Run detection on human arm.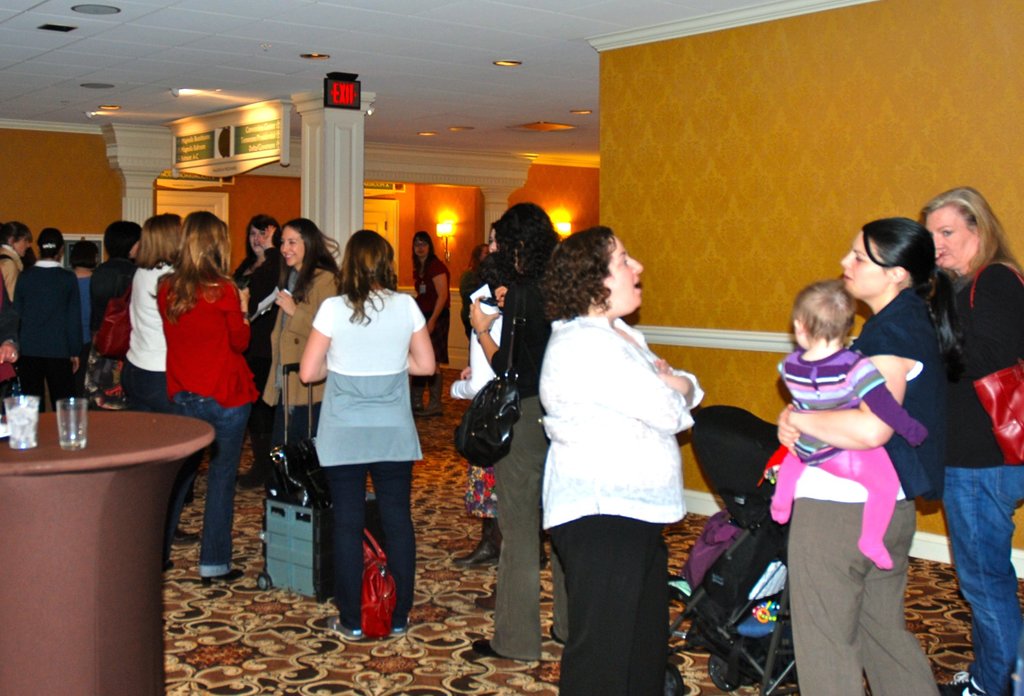
Result: 468,283,534,382.
